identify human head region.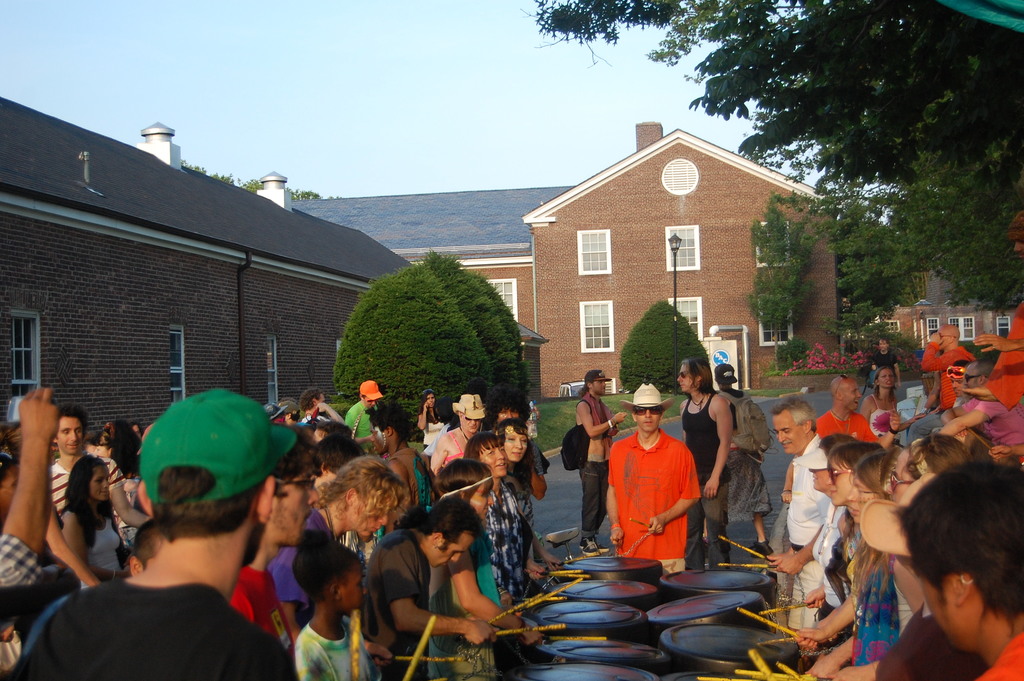
Region: left=716, top=361, right=740, bottom=387.
